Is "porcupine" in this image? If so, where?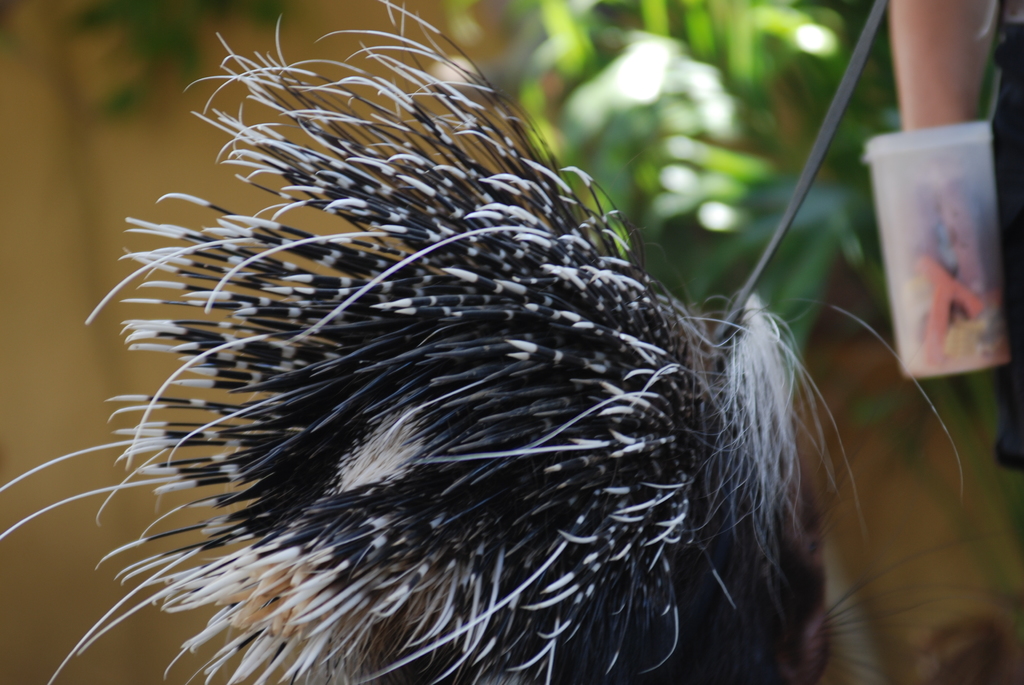
Yes, at bbox=[82, 73, 919, 657].
